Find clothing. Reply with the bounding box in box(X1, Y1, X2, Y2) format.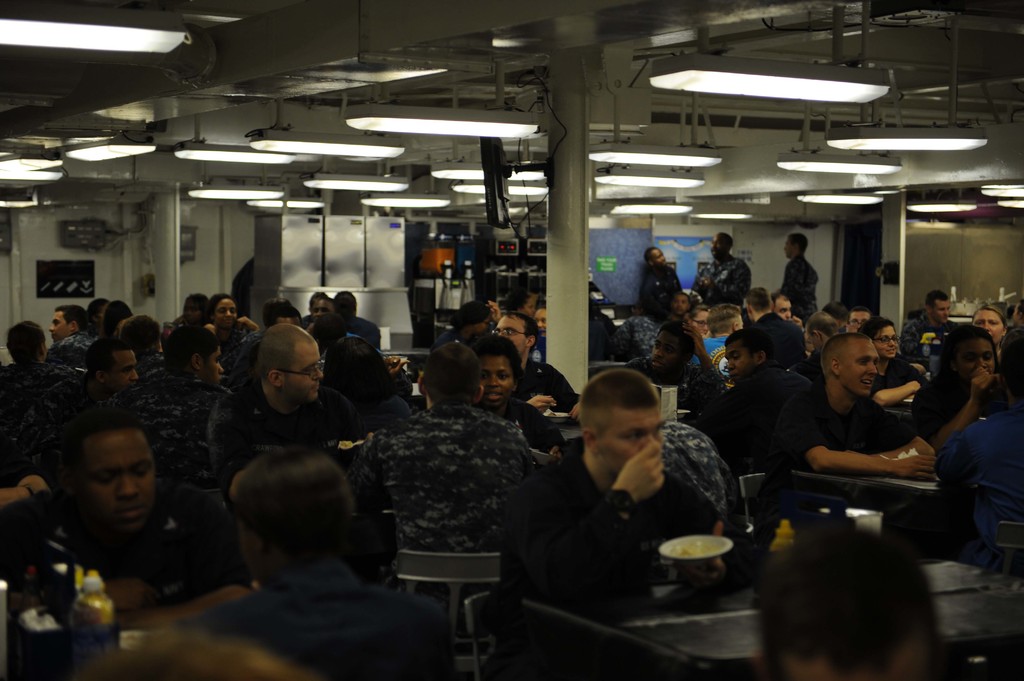
box(639, 265, 683, 303).
